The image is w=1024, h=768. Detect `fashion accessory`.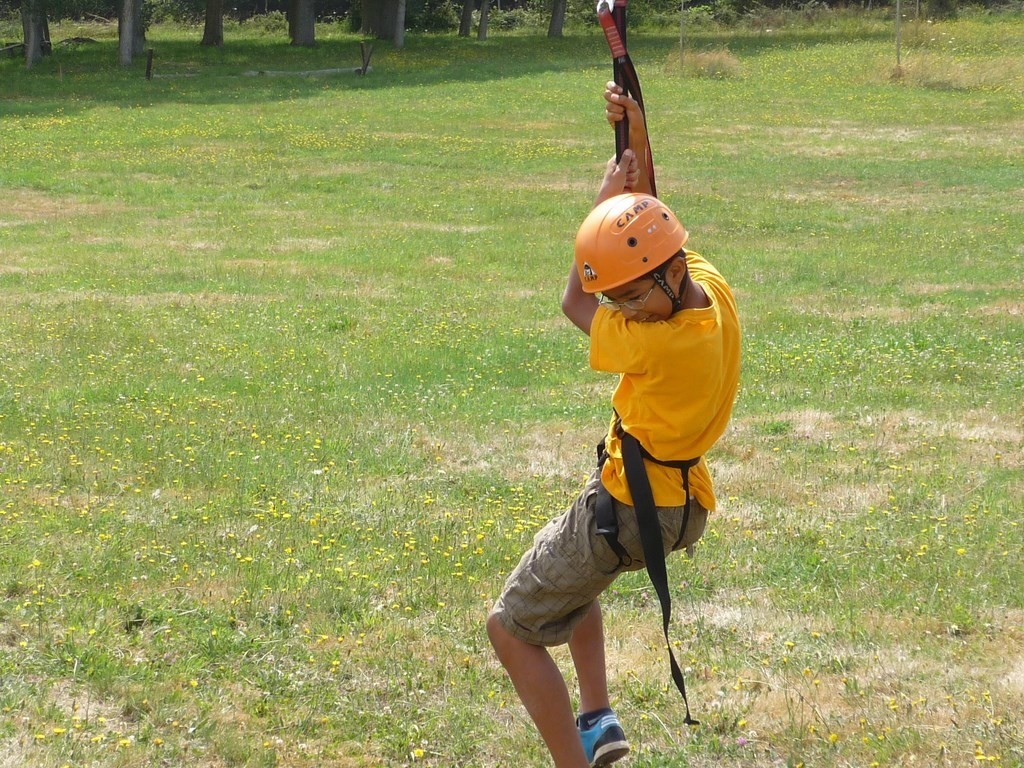
Detection: [572, 703, 627, 767].
